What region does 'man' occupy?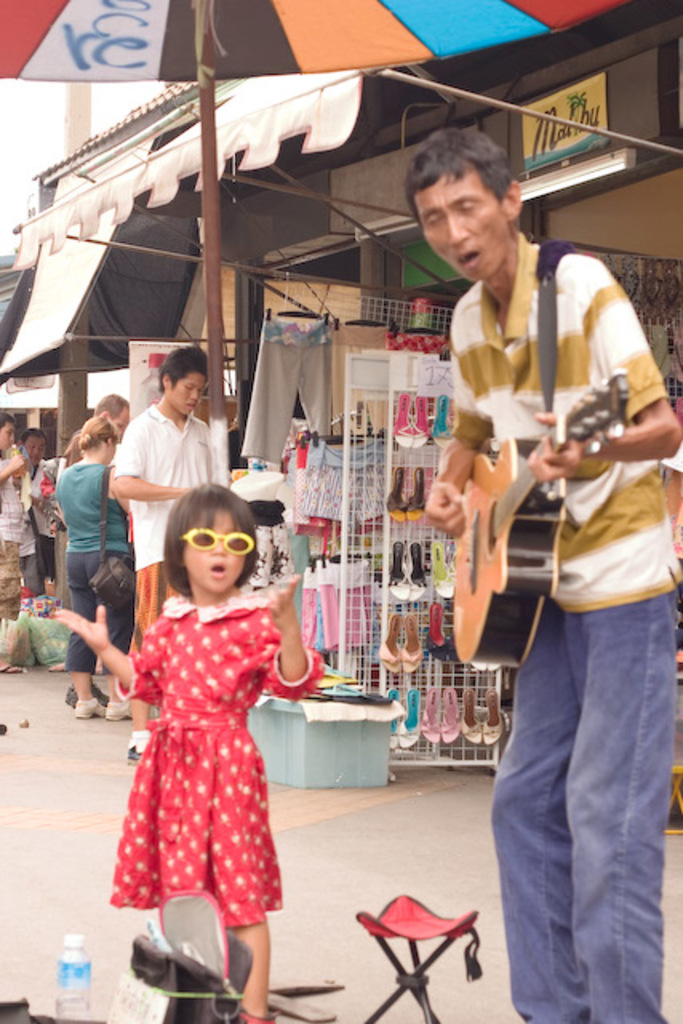
left=112, top=344, right=232, bottom=771.
